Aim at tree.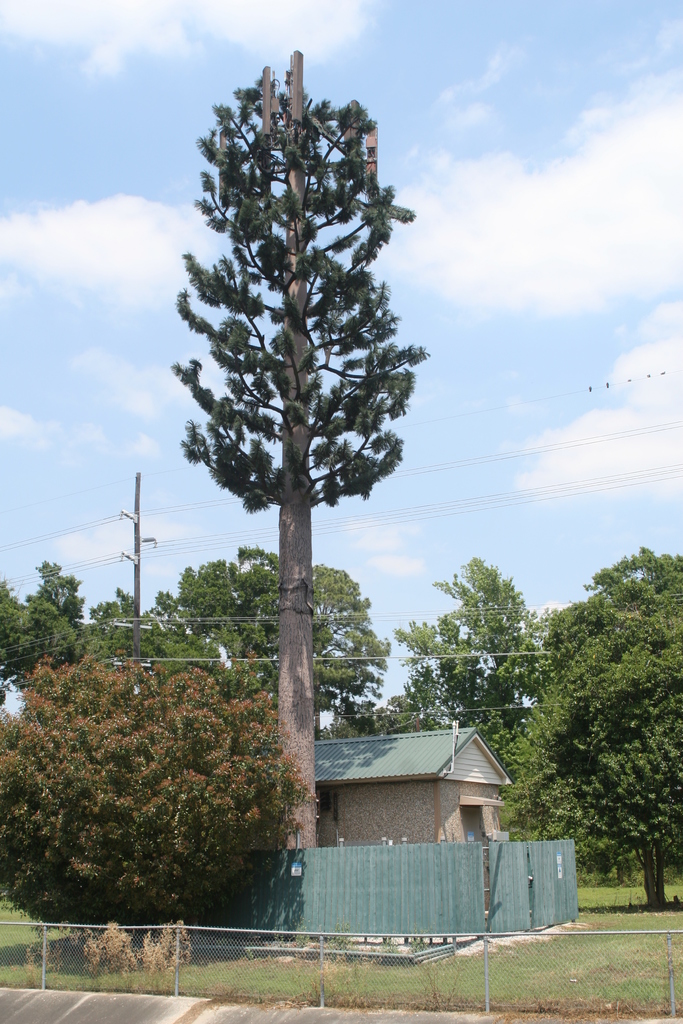
Aimed at 413 550 556 771.
